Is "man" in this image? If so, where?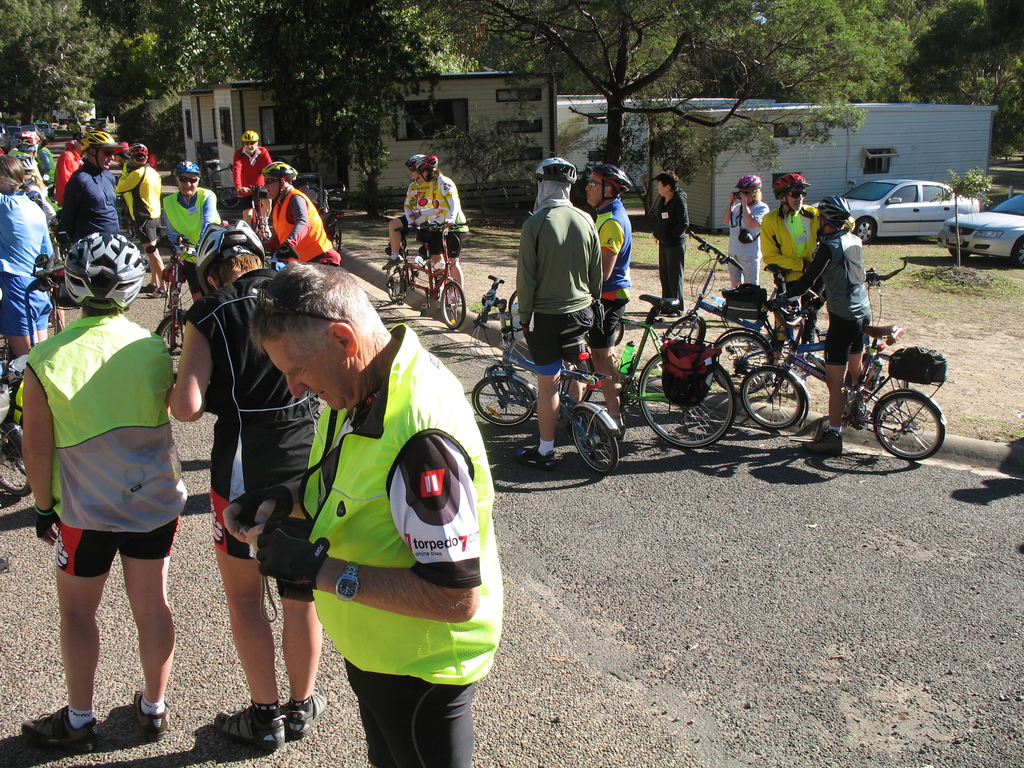
Yes, at <bbox>232, 129, 272, 239</bbox>.
